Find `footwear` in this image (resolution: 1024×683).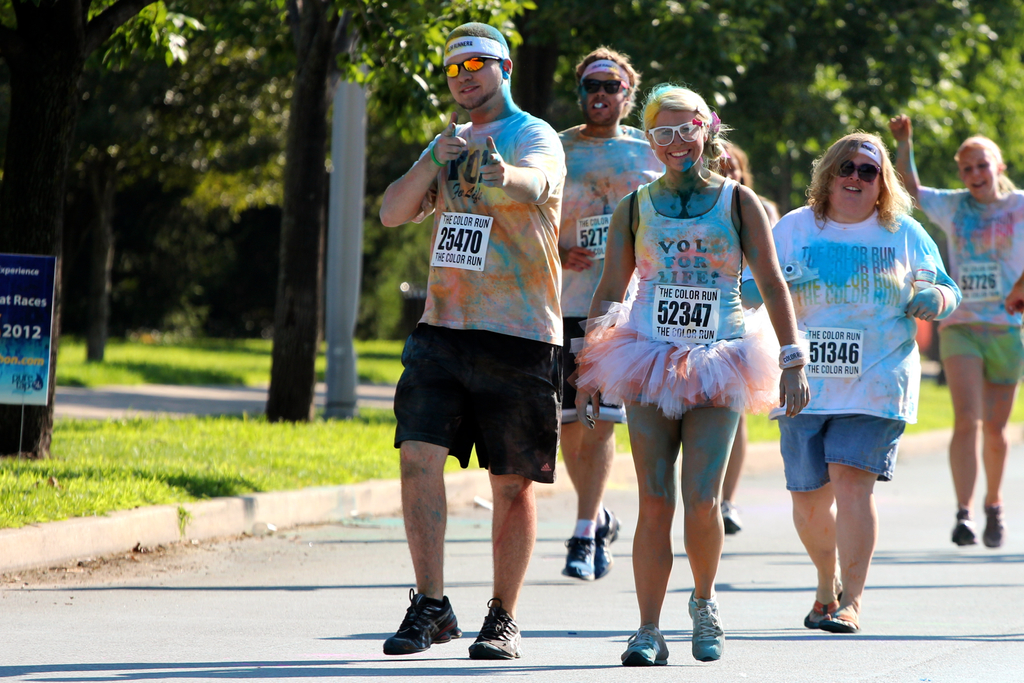
region(694, 577, 735, 662).
